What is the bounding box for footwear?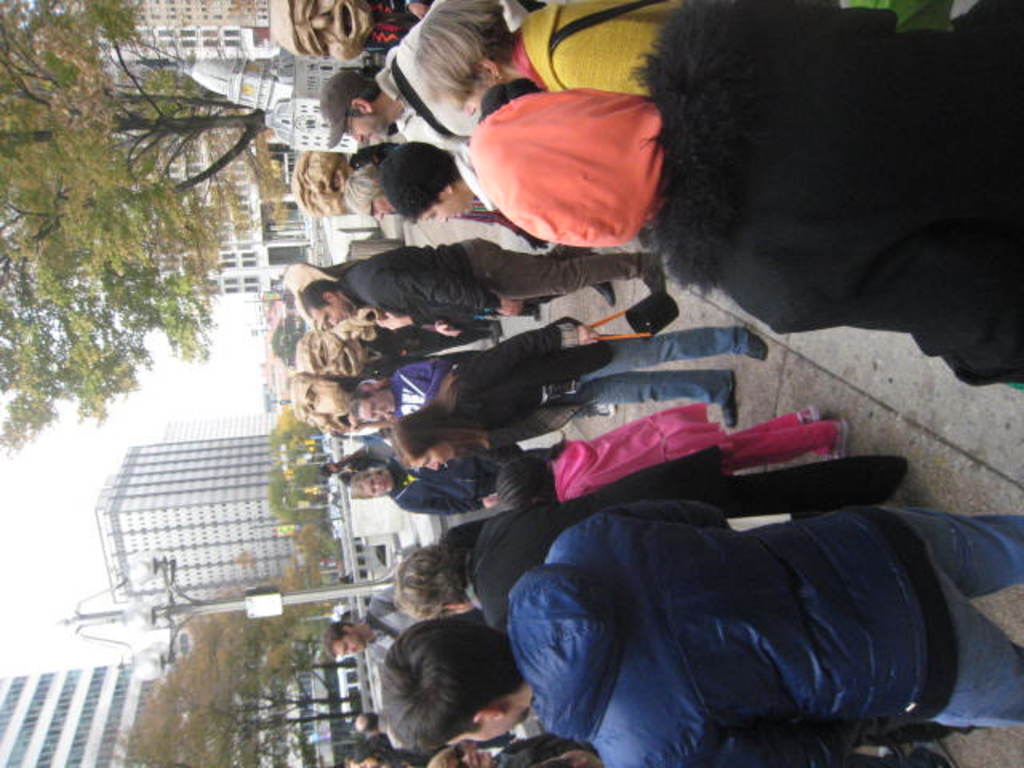
[826,422,842,464].
